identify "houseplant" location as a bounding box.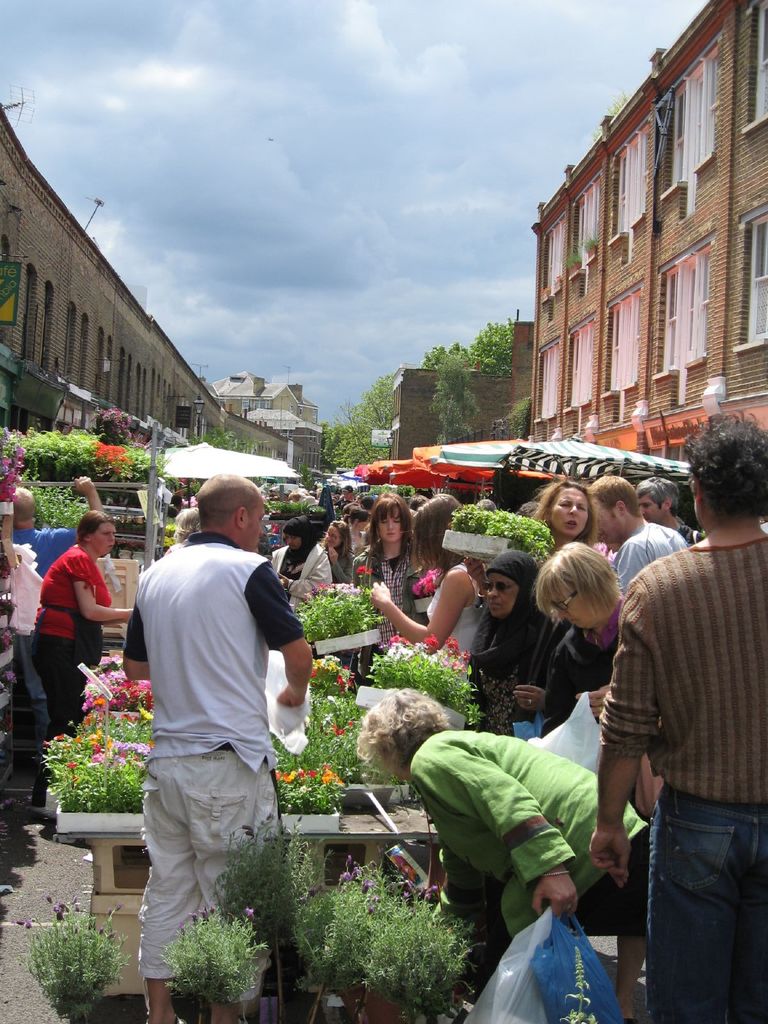
rect(172, 895, 269, 1023).
